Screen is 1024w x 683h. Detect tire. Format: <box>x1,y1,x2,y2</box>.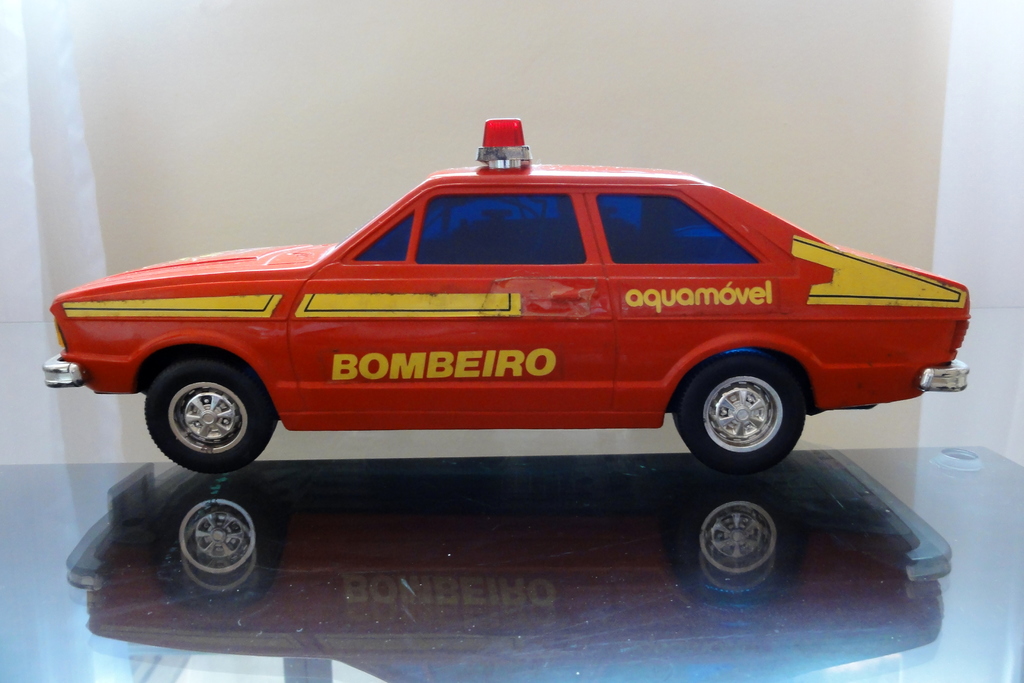
<box>677,358,803,469</box>.
